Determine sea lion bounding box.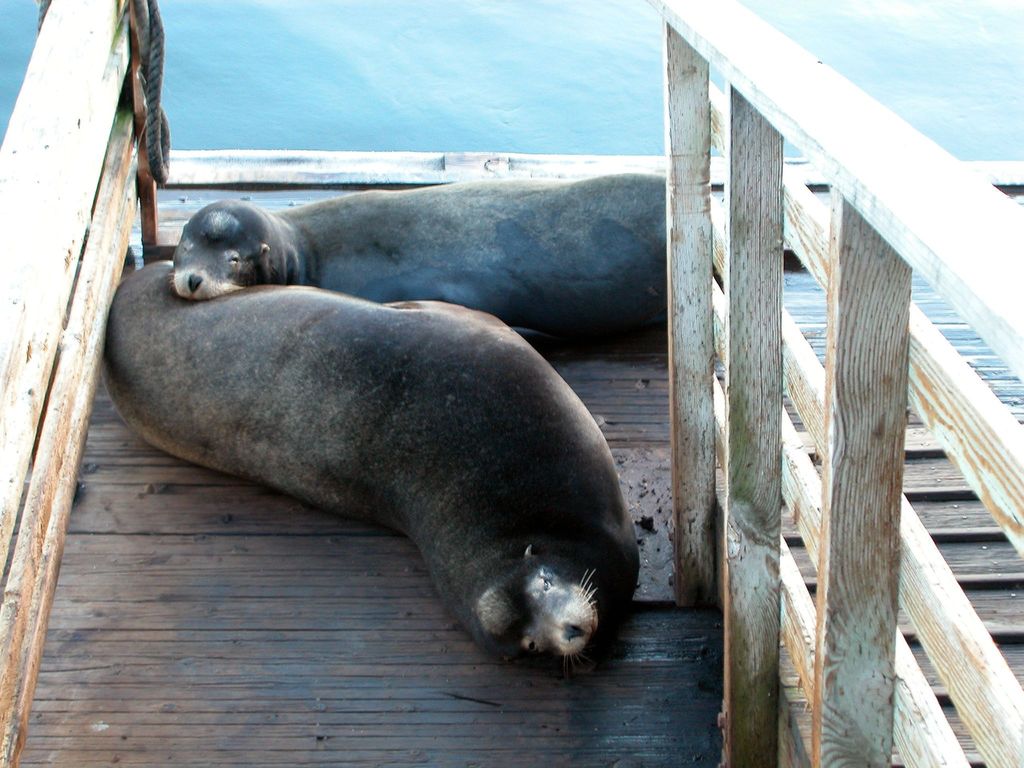
Determined: crop(102, 259, 641, 661).
